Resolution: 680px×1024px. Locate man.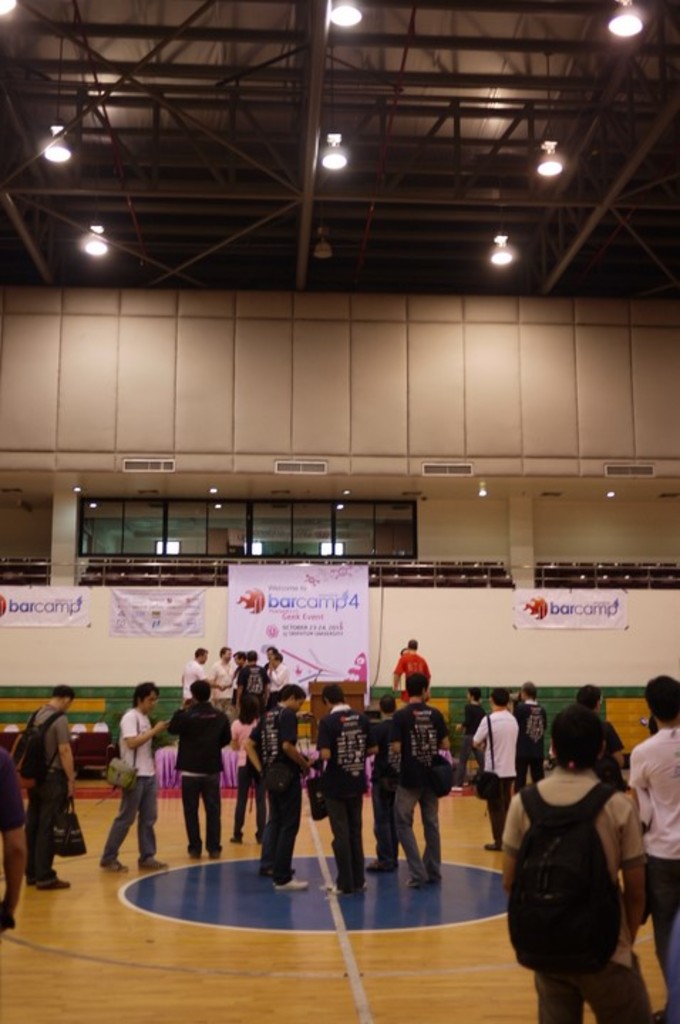
l=9, t=690, r=78, b=885.
